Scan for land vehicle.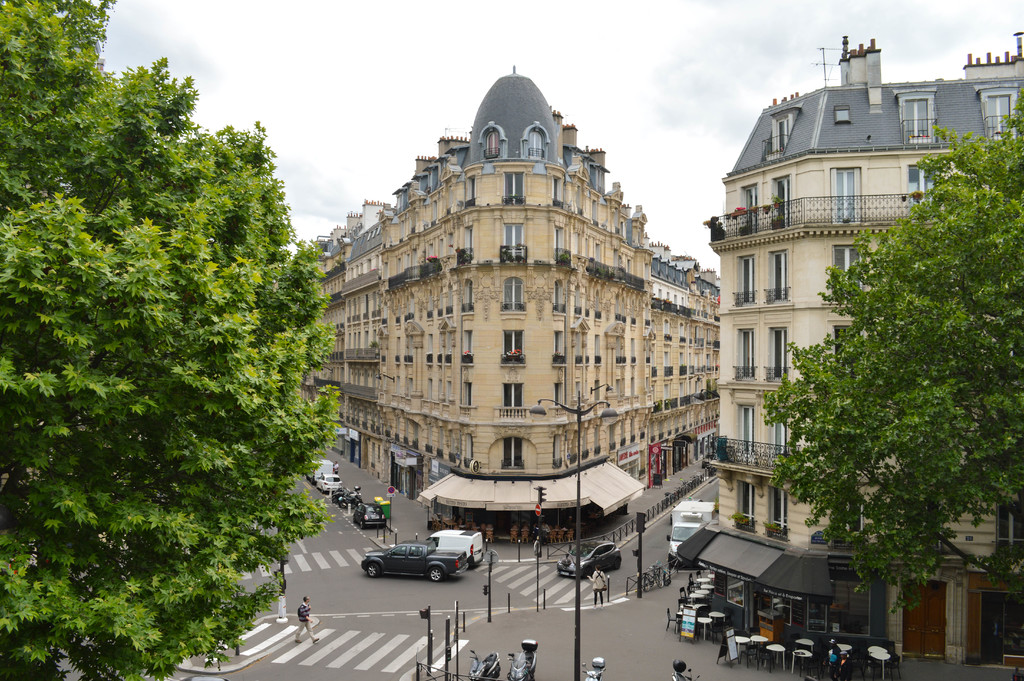
Scan result: [left=431, top=527, right=481, bottom=564].
